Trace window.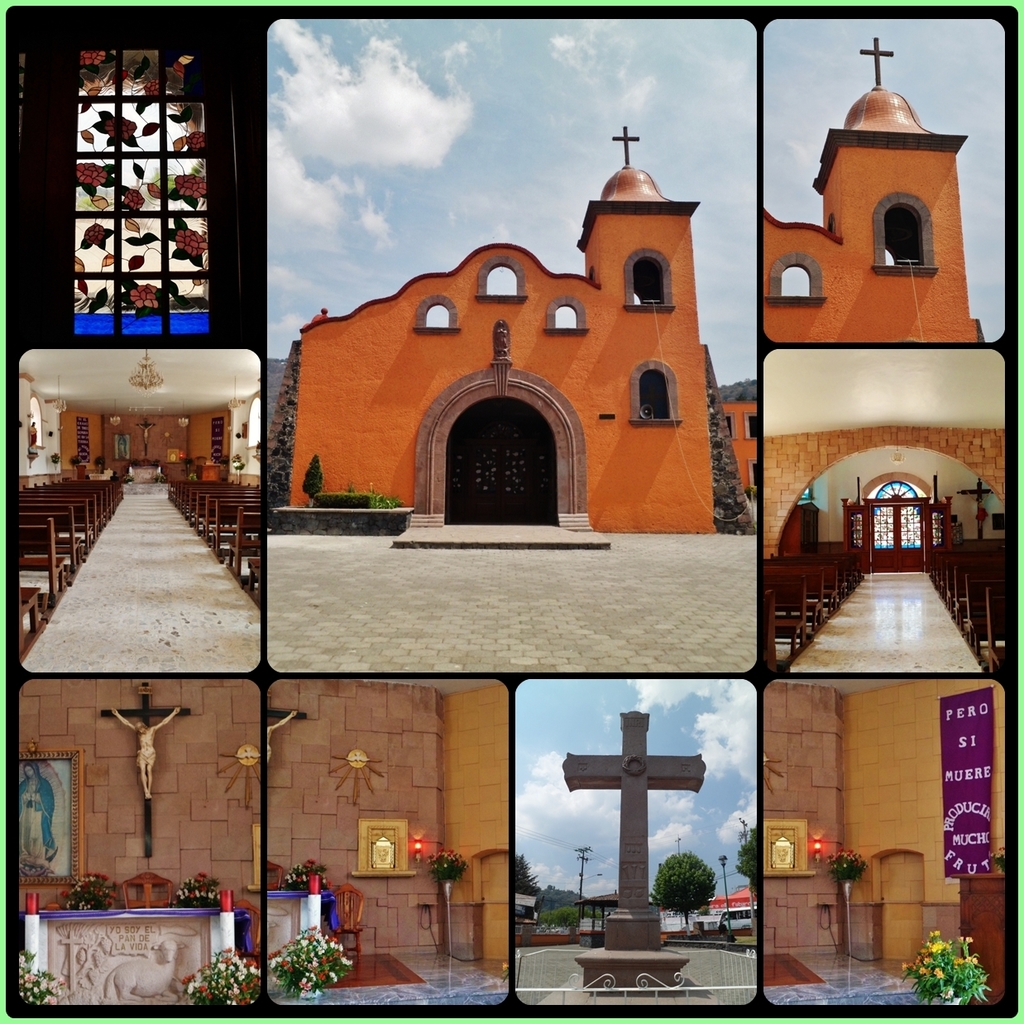
Traced to 412/289/460/336.
